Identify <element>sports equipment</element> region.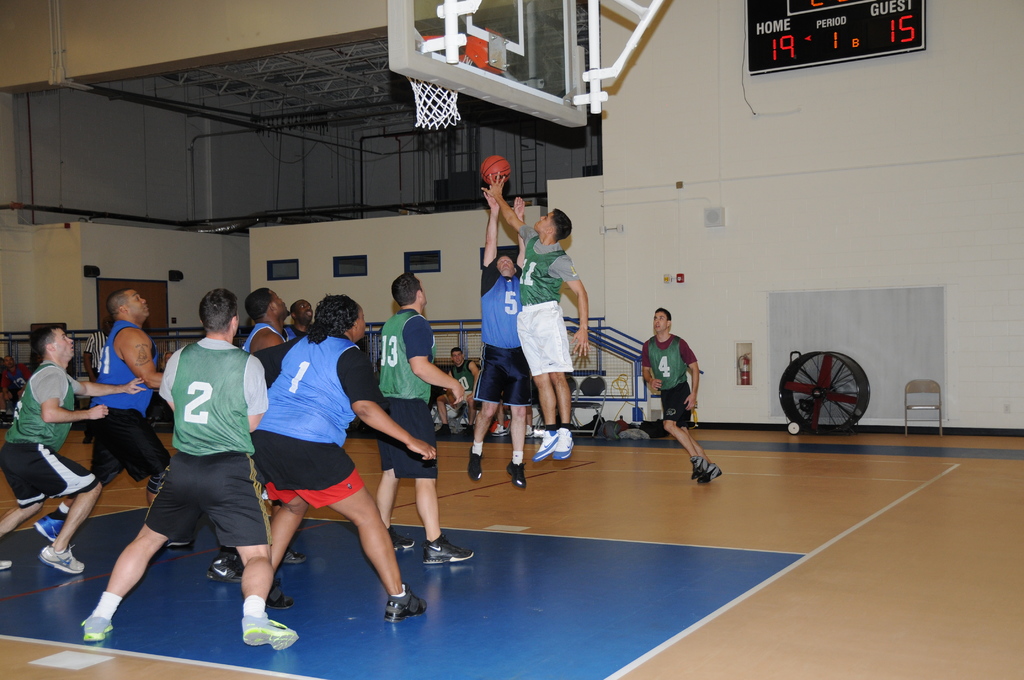
Region: (x1=406, y1=34, x2=472, y2=131).
